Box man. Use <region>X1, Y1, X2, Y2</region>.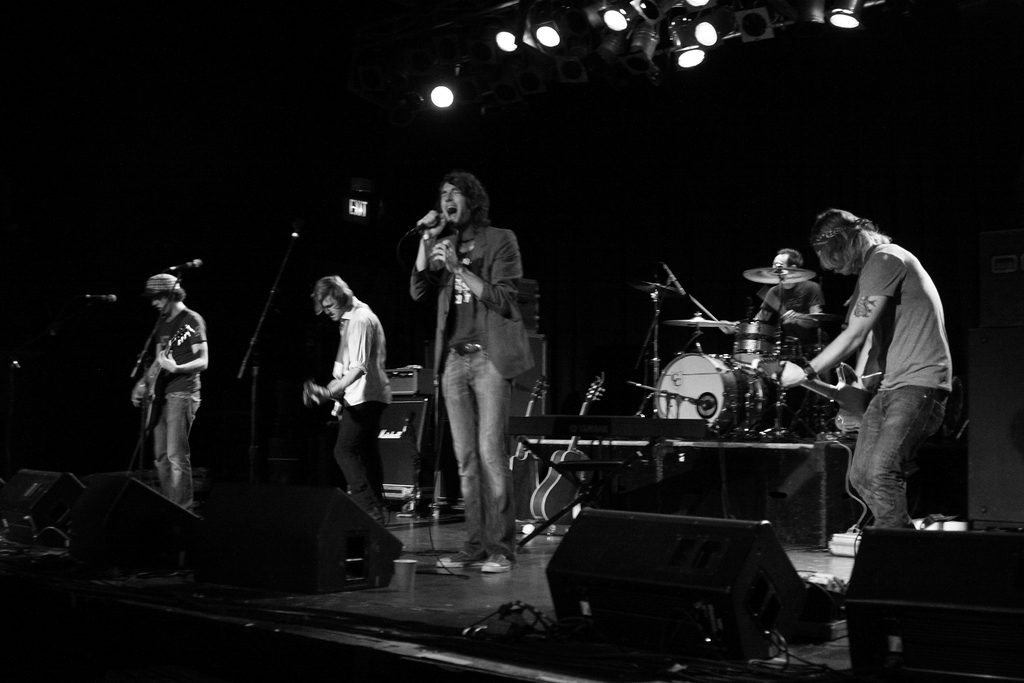
<region>749, 247, 828, 349</region>.
